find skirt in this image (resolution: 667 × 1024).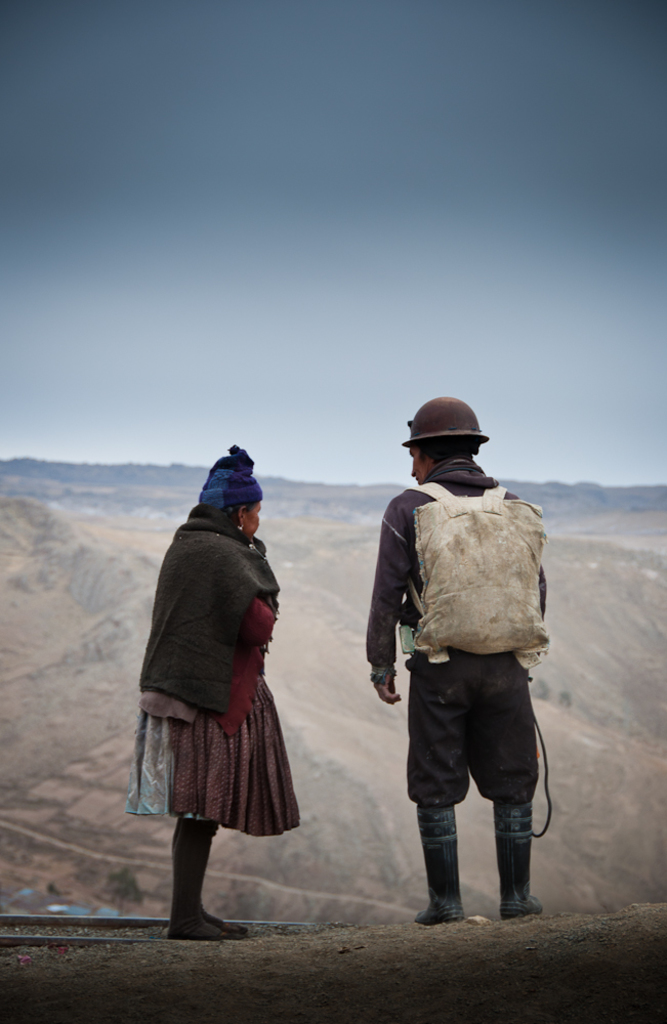
BBox(123, 664, 304, 838).
